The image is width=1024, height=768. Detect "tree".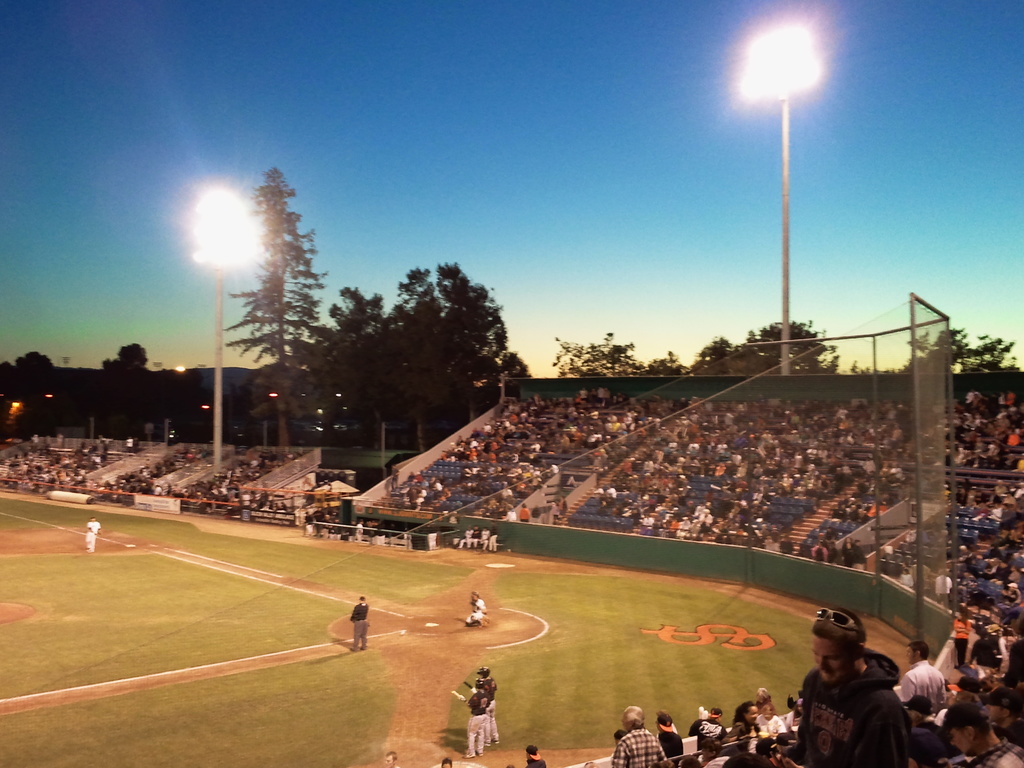
Detection: box(561, 346, 646, 378).
